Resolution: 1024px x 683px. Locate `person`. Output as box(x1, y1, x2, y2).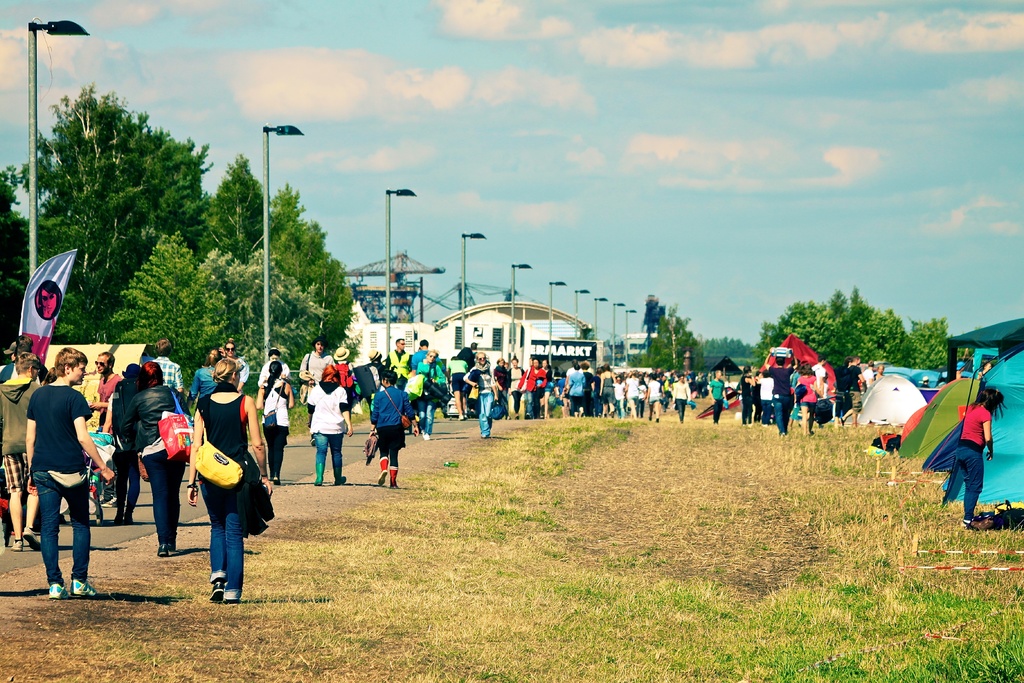
box(90, 350, 124, 443).
